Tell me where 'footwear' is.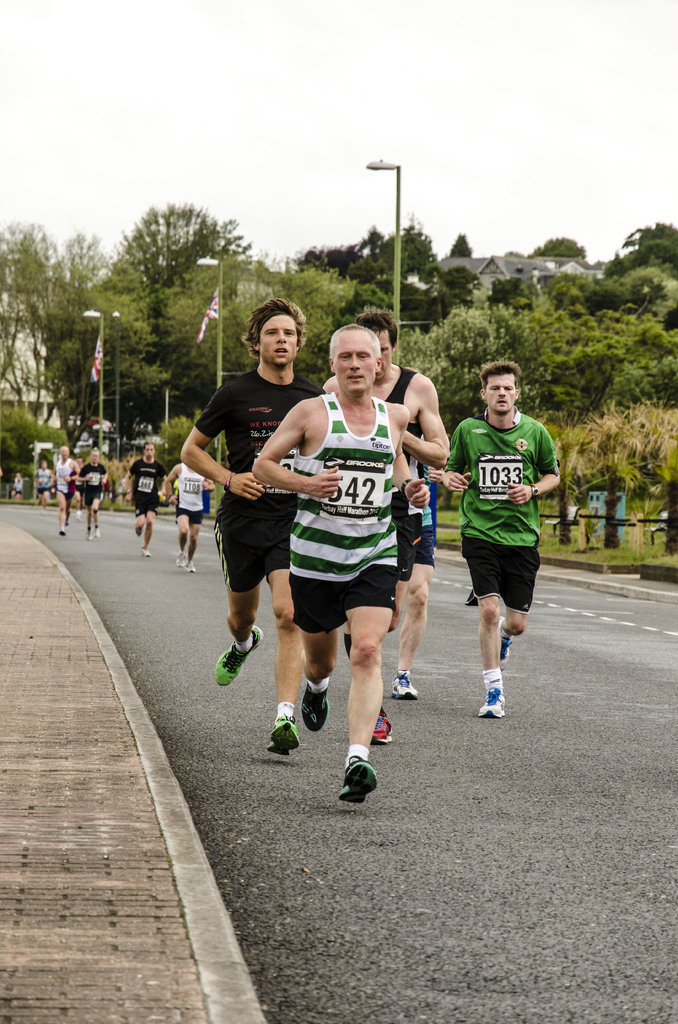
'footwear' is at region(213, 623, 261, 688).
